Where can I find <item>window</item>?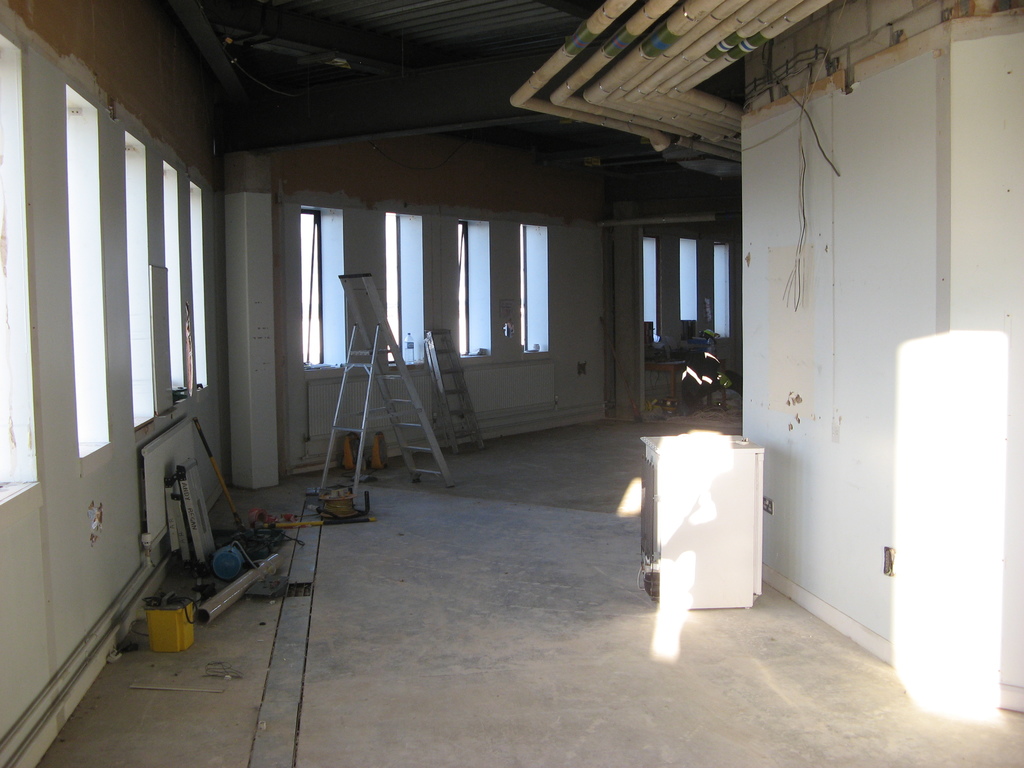
You can find it at select_region(0, 40, 42, 502).
